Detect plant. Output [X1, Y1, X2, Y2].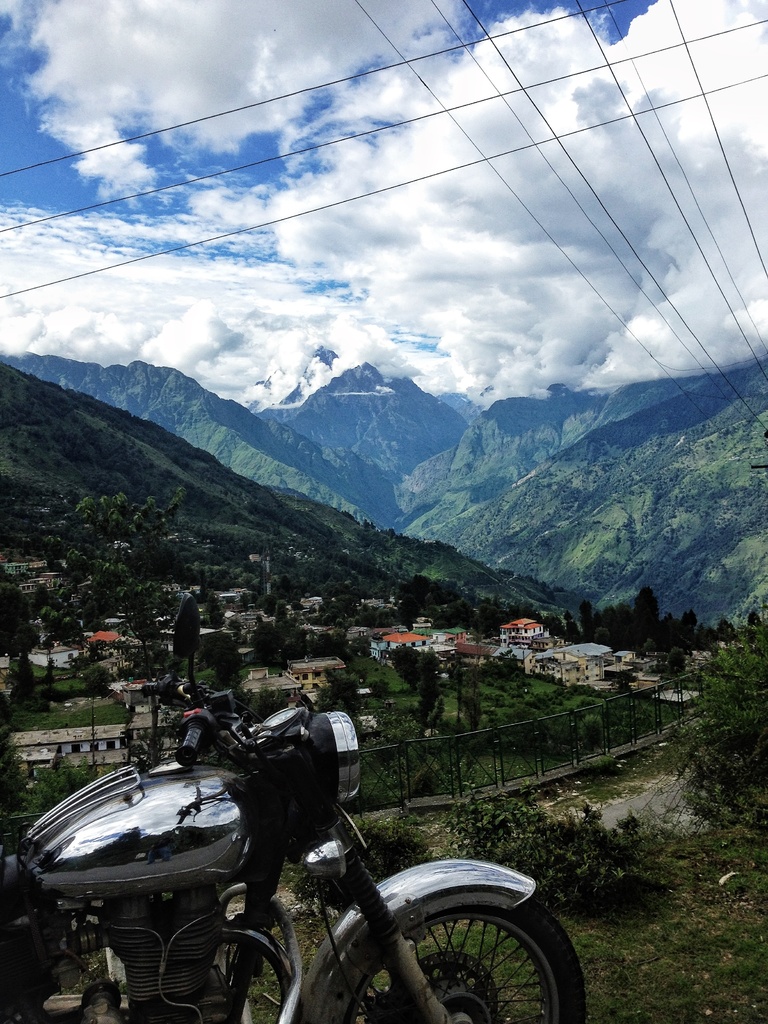
[403, 760, 440, 798].
